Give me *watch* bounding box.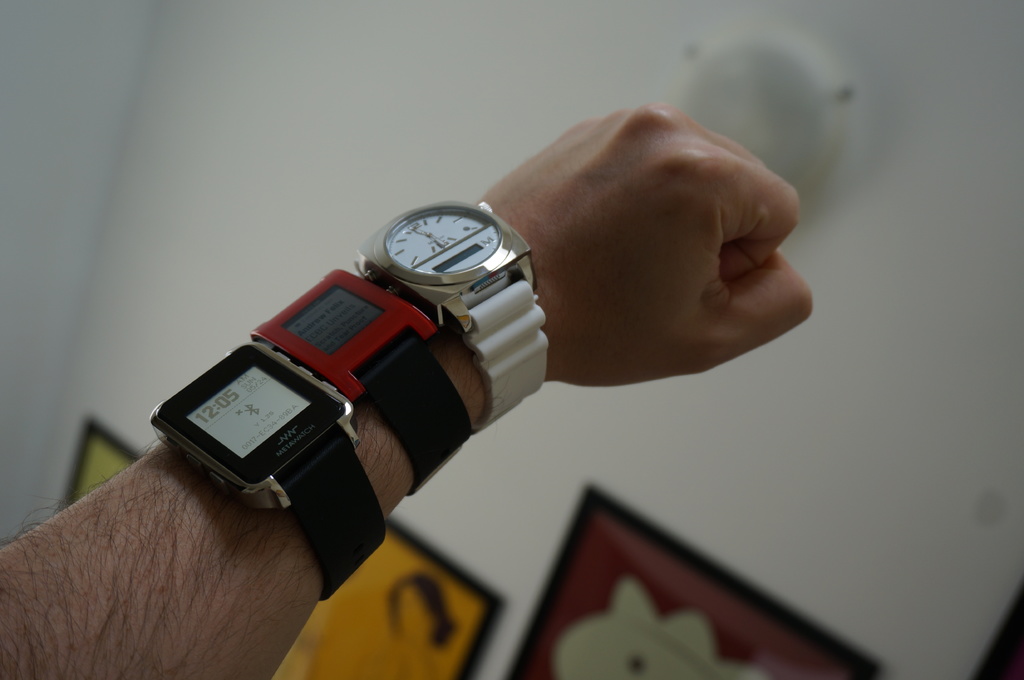
Rect(147, 333, 387, 598).
